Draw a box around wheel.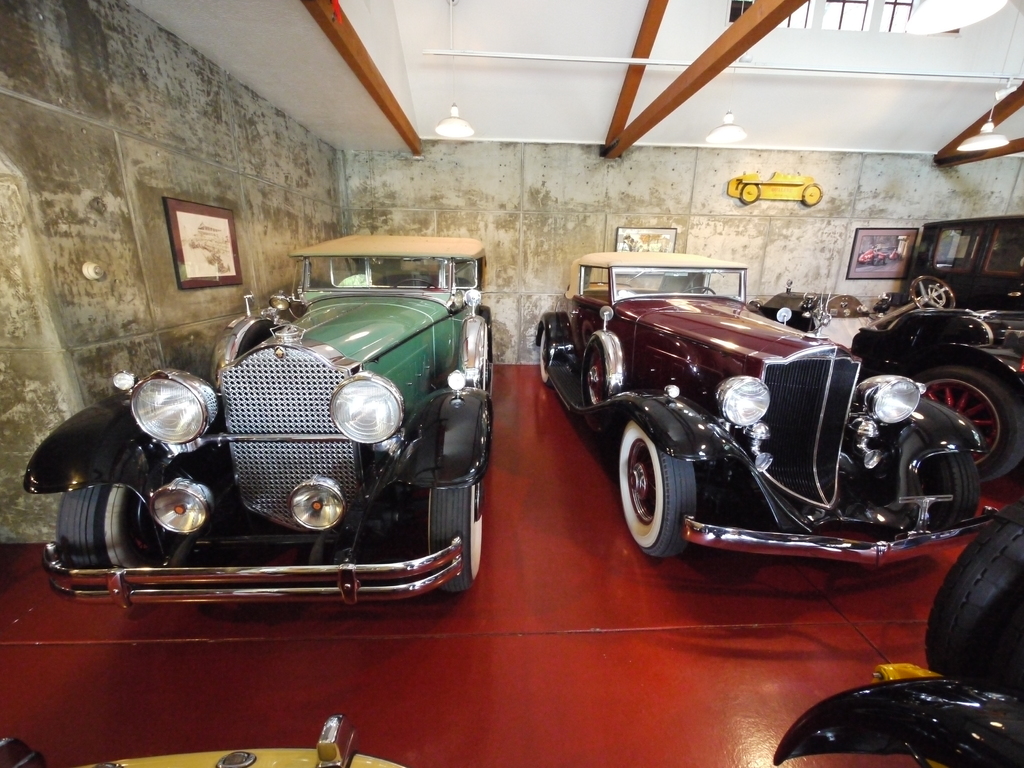
[580,338,607,408].
